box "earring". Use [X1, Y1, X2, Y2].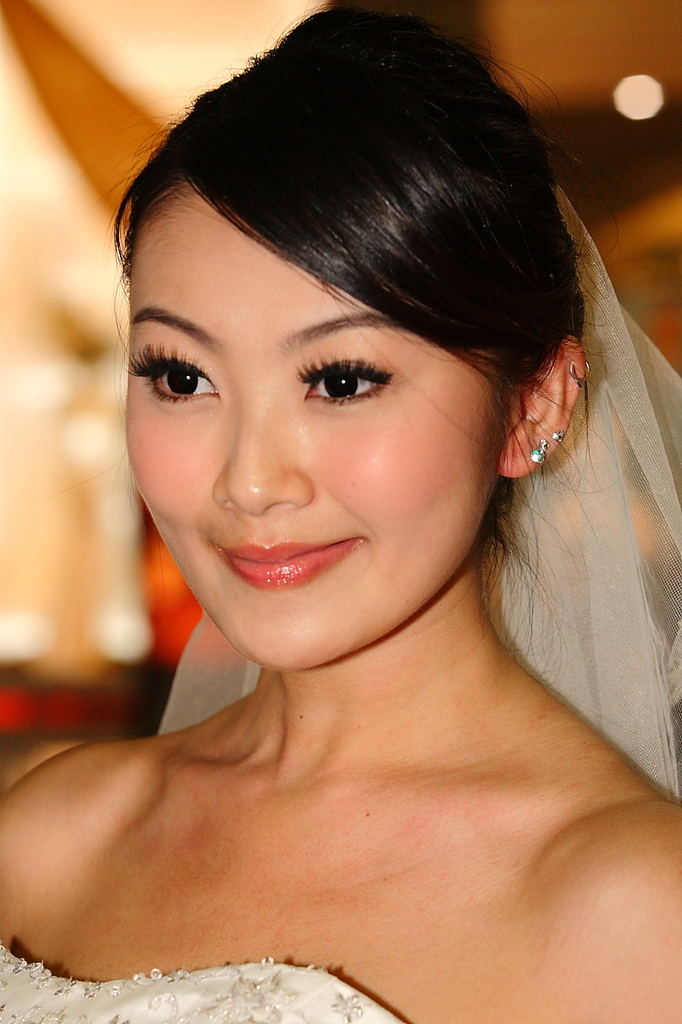
[530, 439, 546, 464].
